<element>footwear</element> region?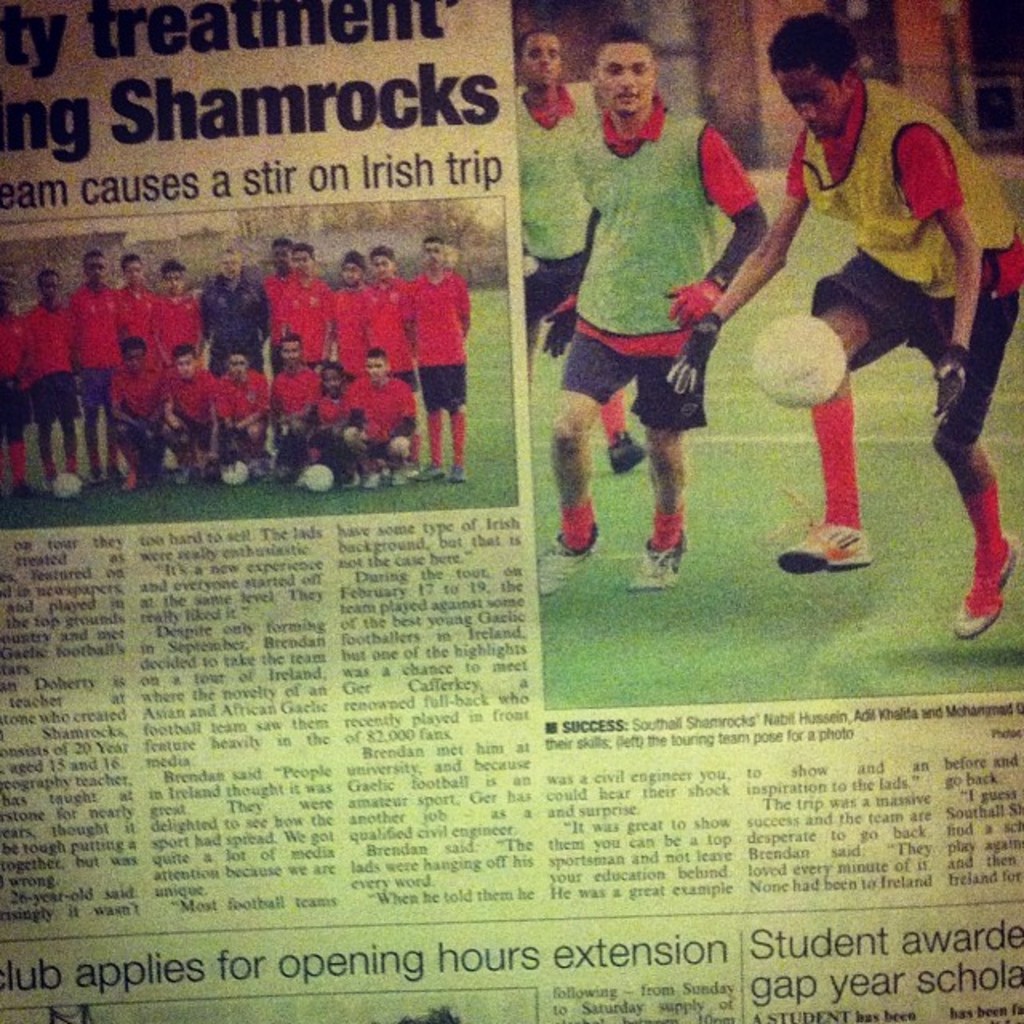
detection(944, 531, 1016, 637)
